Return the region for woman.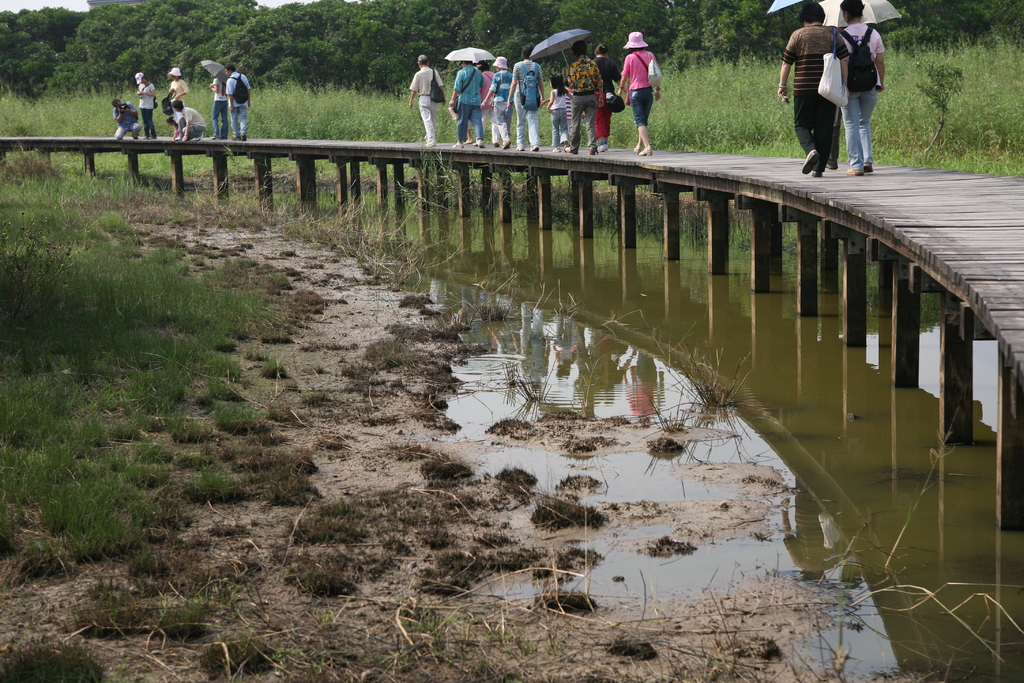
Rect(833, 0, 888, 176).
